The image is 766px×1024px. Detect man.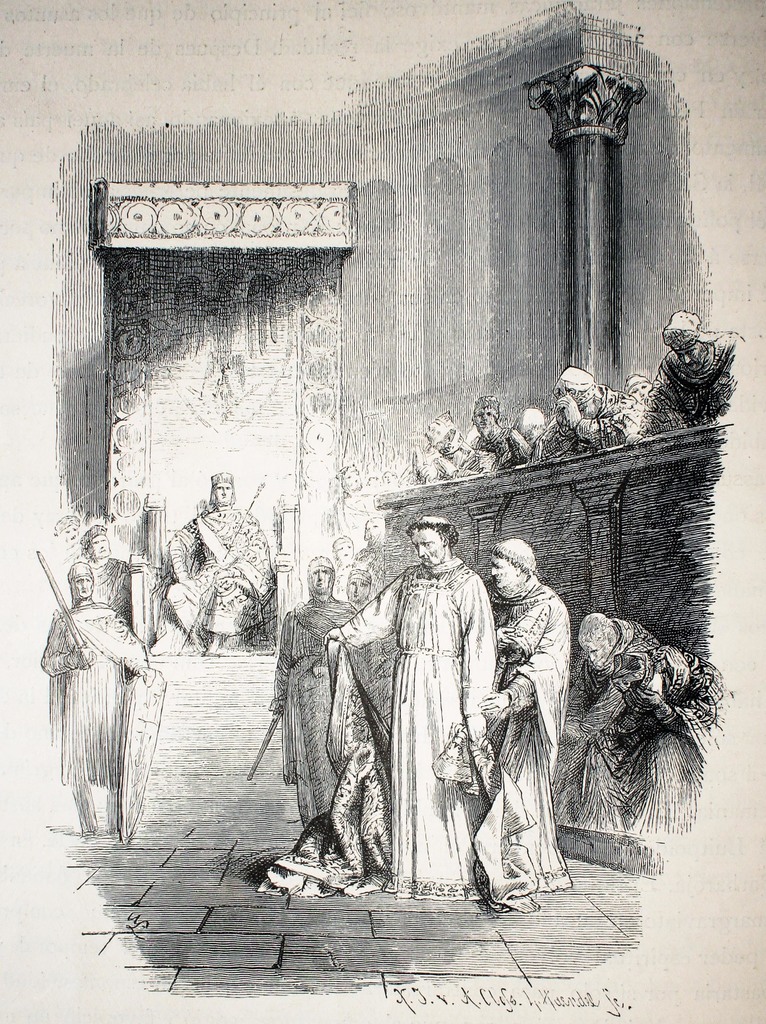
Detection: x1=325, y1=514, x2=494, y2=900.
